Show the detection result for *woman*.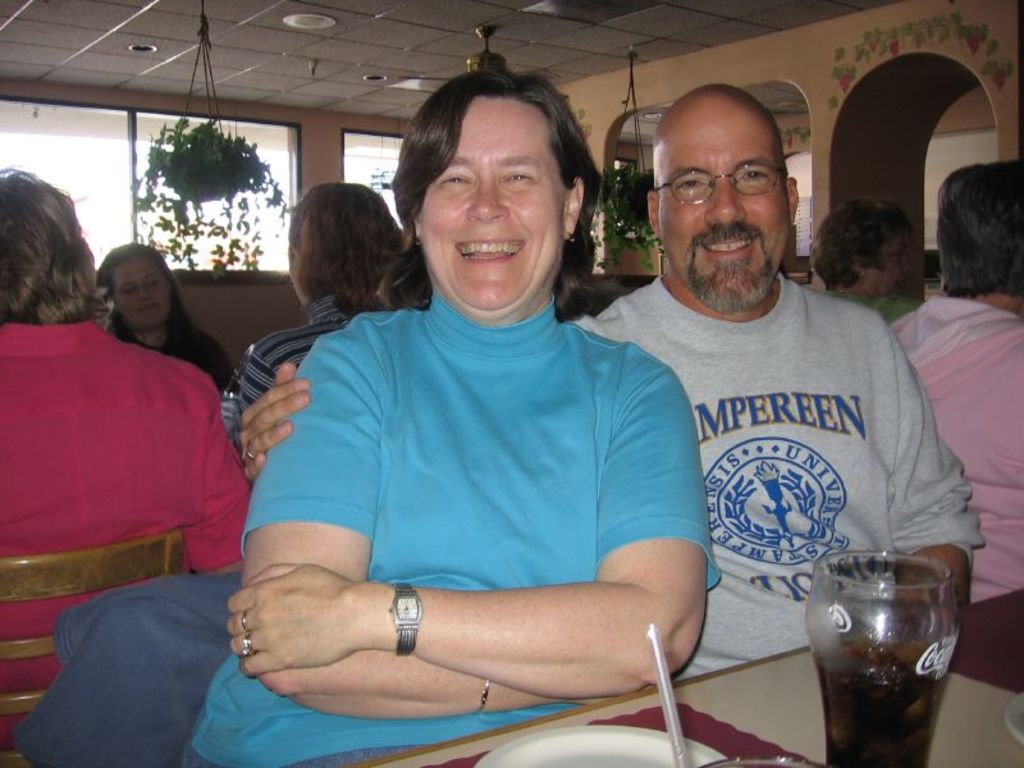
BBox(95, 241, 233, 408).
